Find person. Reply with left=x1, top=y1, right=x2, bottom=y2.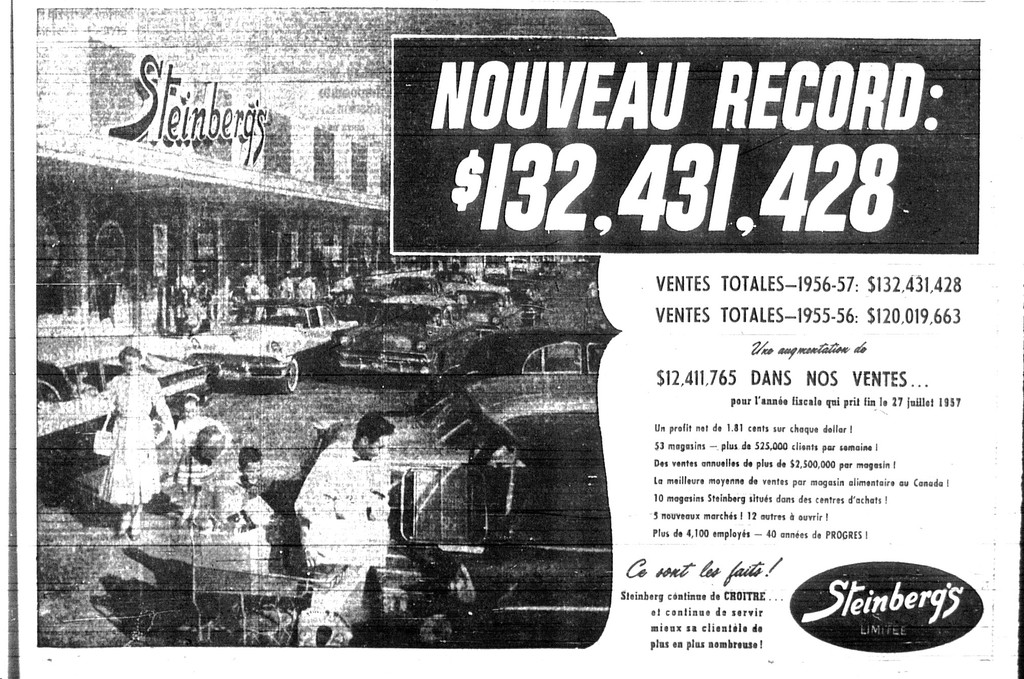
left=301, top=416, right=414, bottom=640.
